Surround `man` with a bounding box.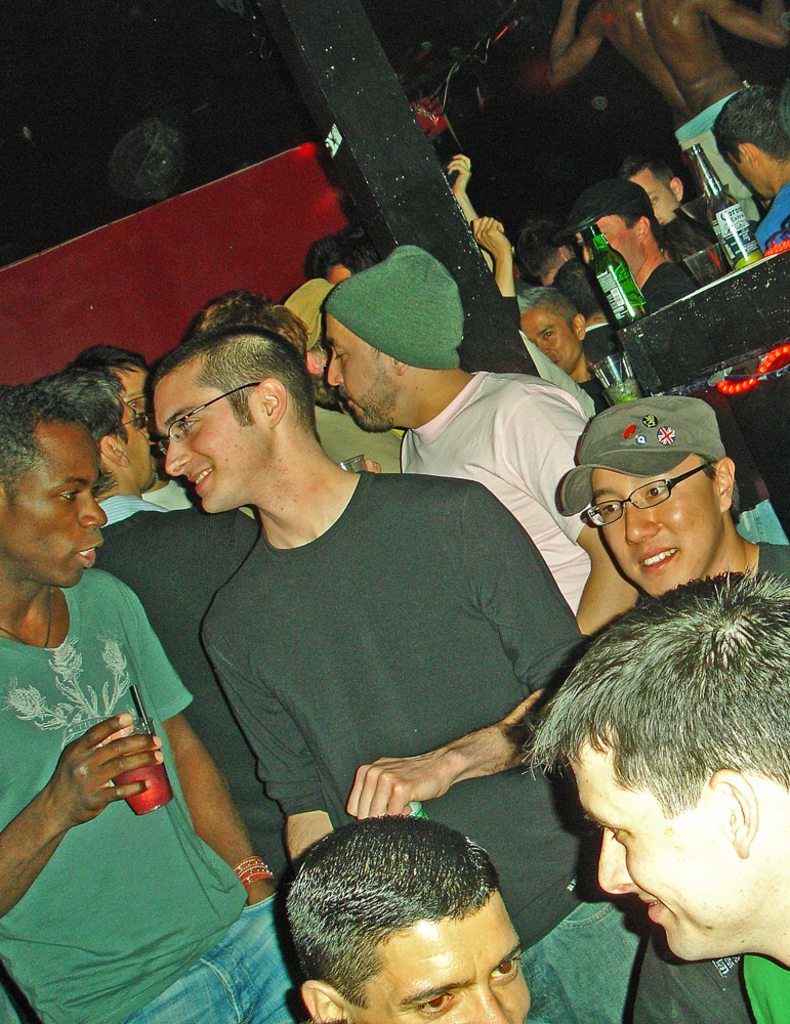
562/259/618/336.
